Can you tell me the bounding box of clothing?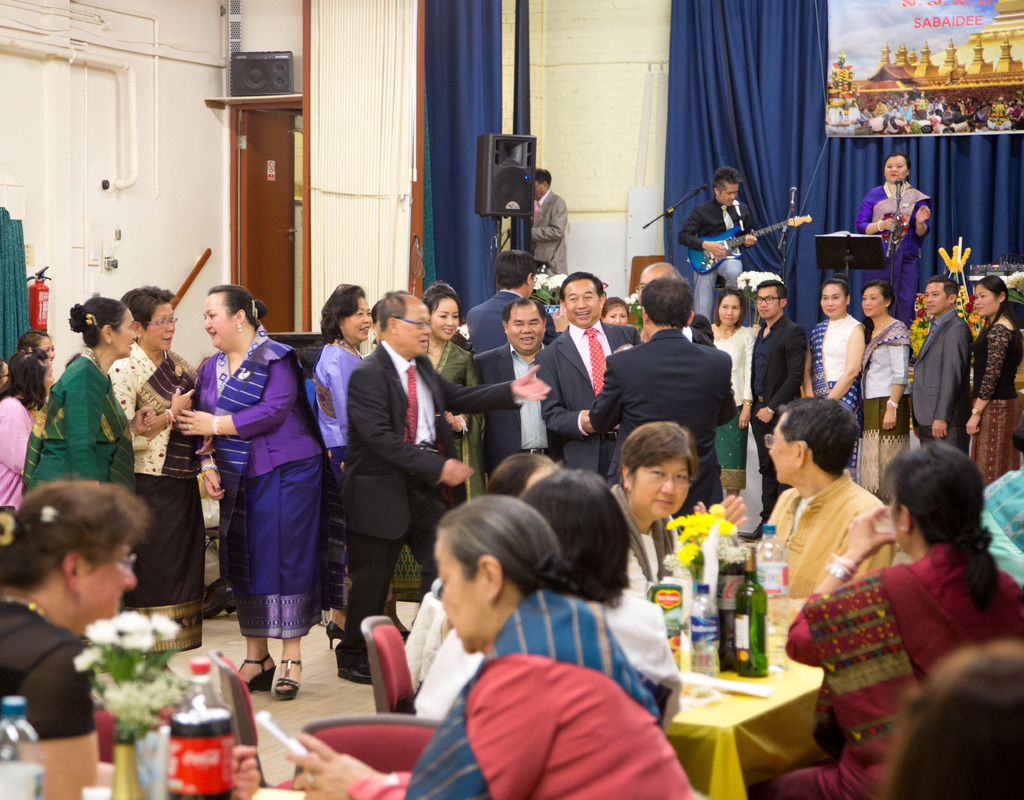
box(0, 191, 1023, 799).
